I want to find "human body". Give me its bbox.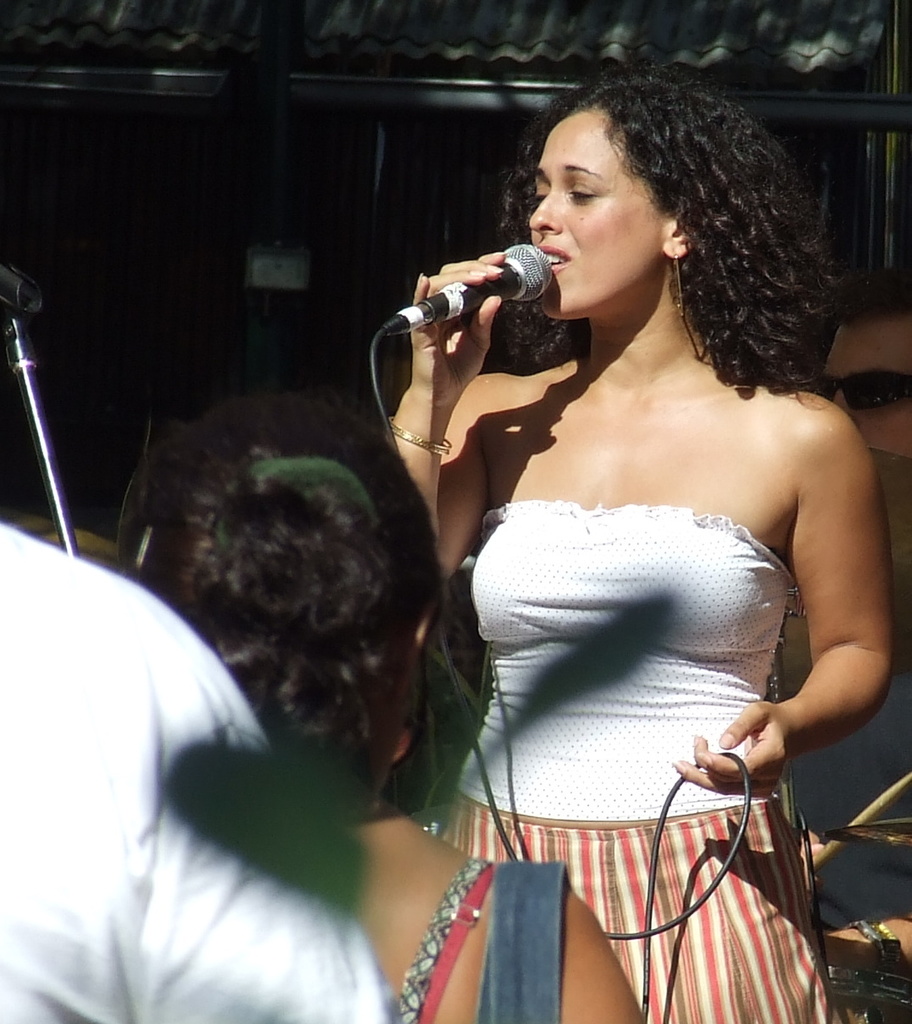
region(315, 783, 647, 1023).
